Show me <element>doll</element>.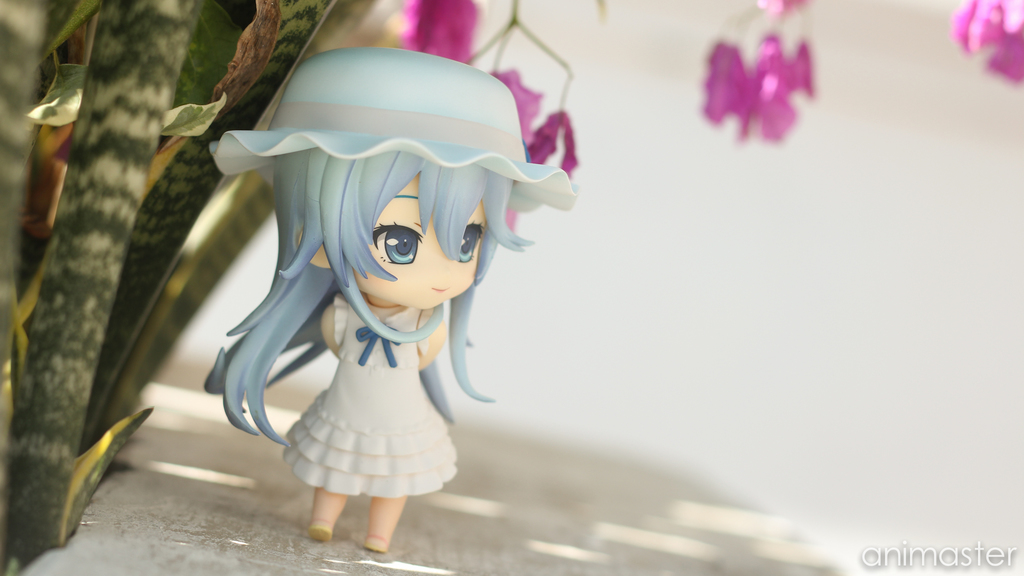
<element>doll</element> is here: 196, 28, 546, 556.
